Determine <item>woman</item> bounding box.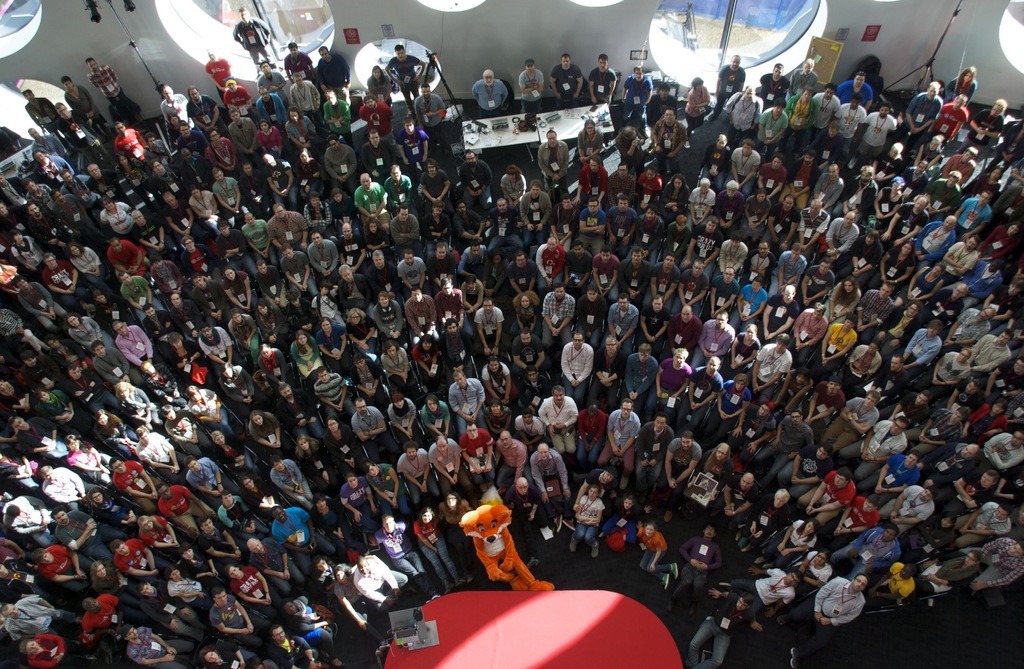
Determined: [369, 67, 392, 108].
